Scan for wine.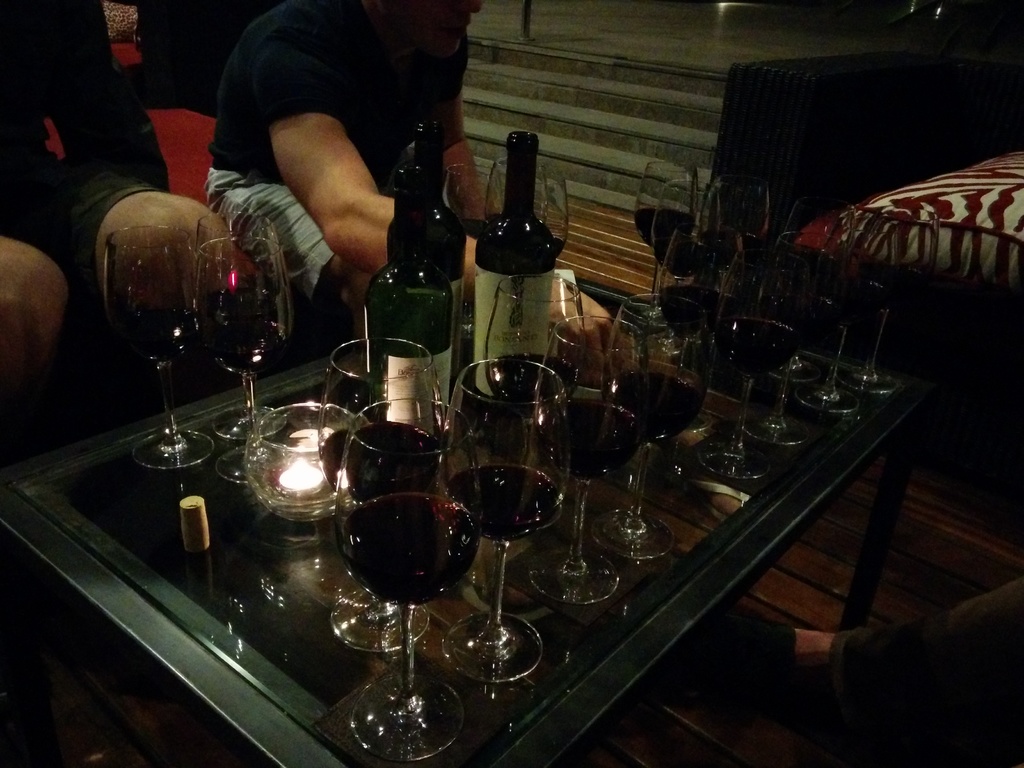
Scan result: 621, 198, 691, 248.
